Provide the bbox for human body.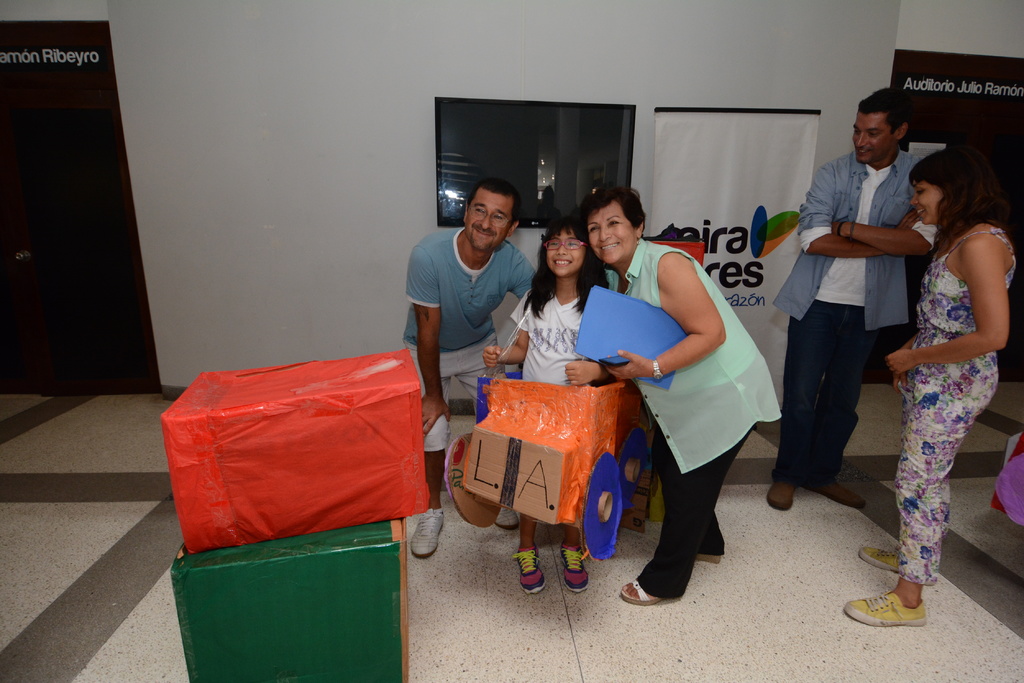
BBox(591, 237, 788, 609).
